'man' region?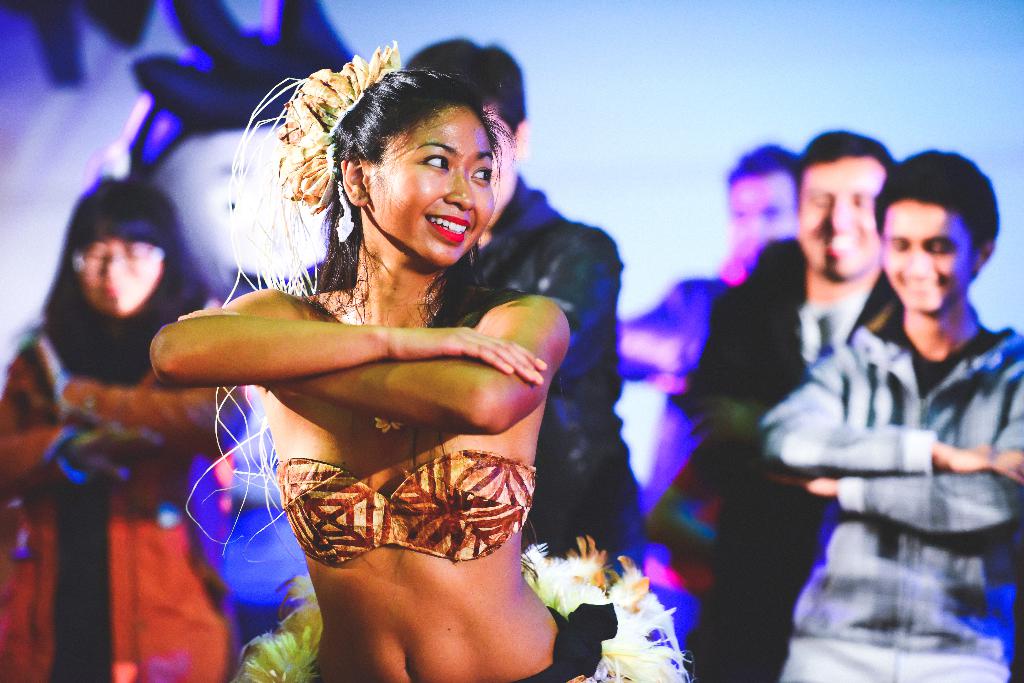
pyautogui.locateOnScreen(609, 142, 803, 639)
